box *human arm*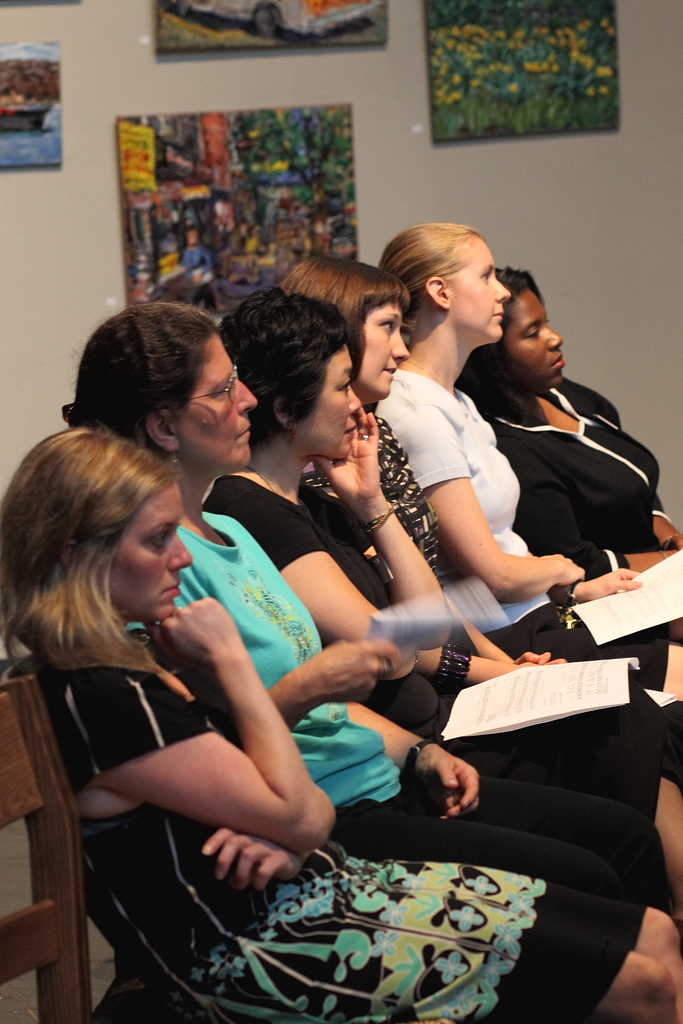
rect(275, 509, 540, 687)
